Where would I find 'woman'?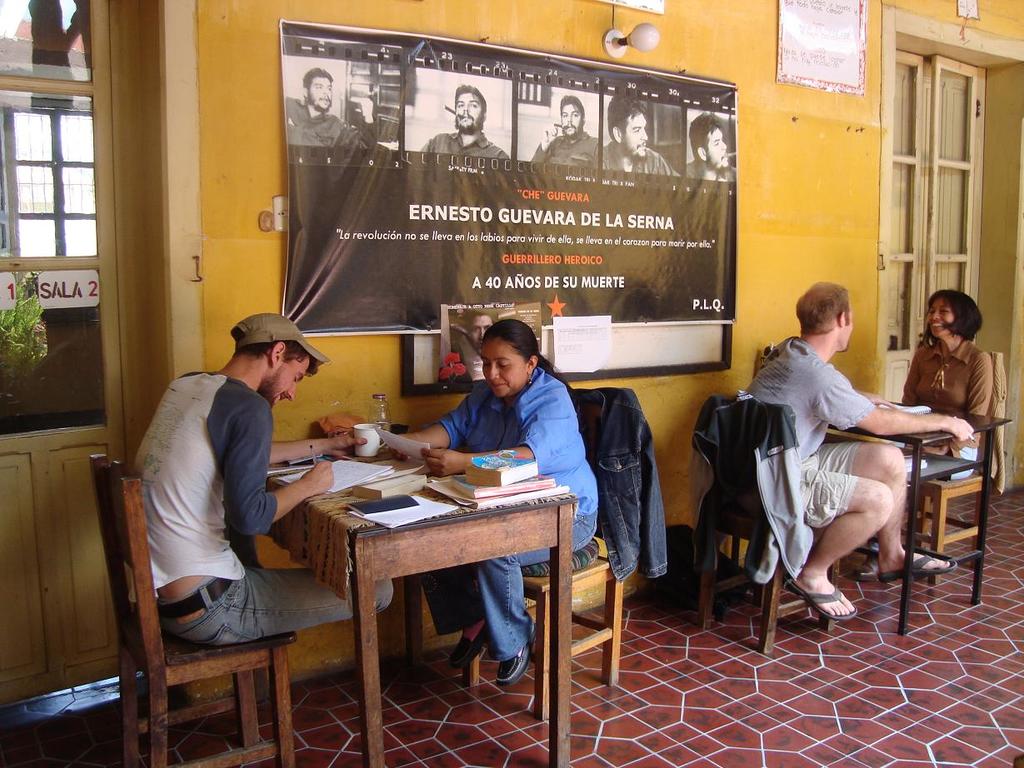
At 896:283:1007:469.
